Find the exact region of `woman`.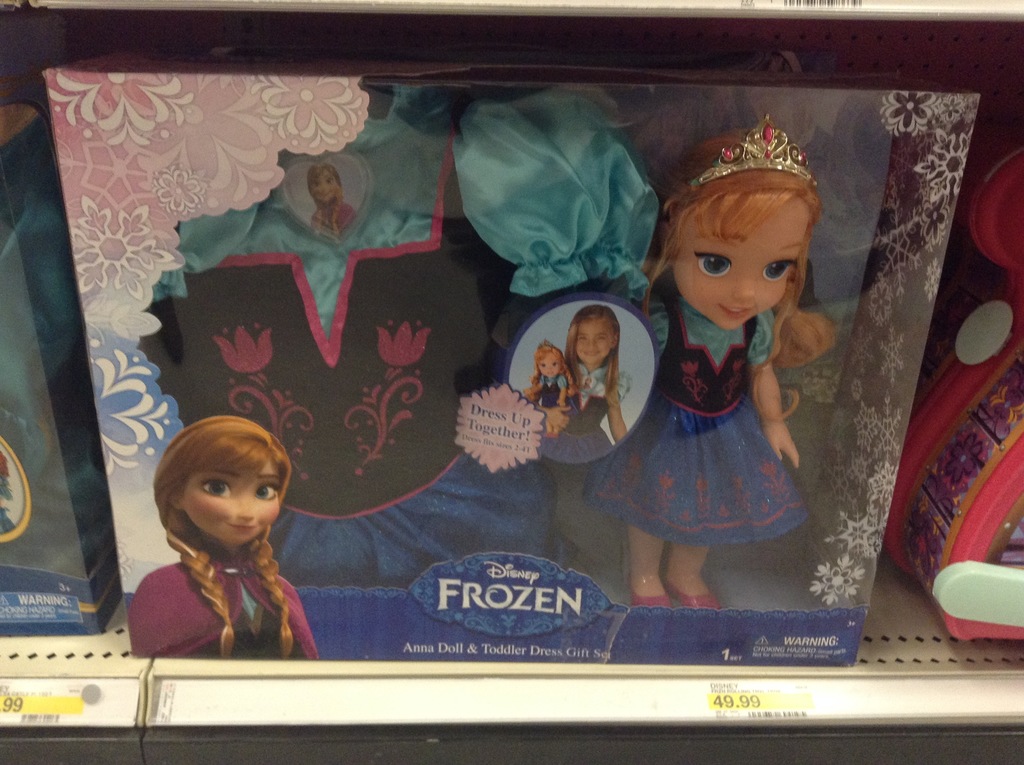
Exact region: (570, 112, 854, 604).
